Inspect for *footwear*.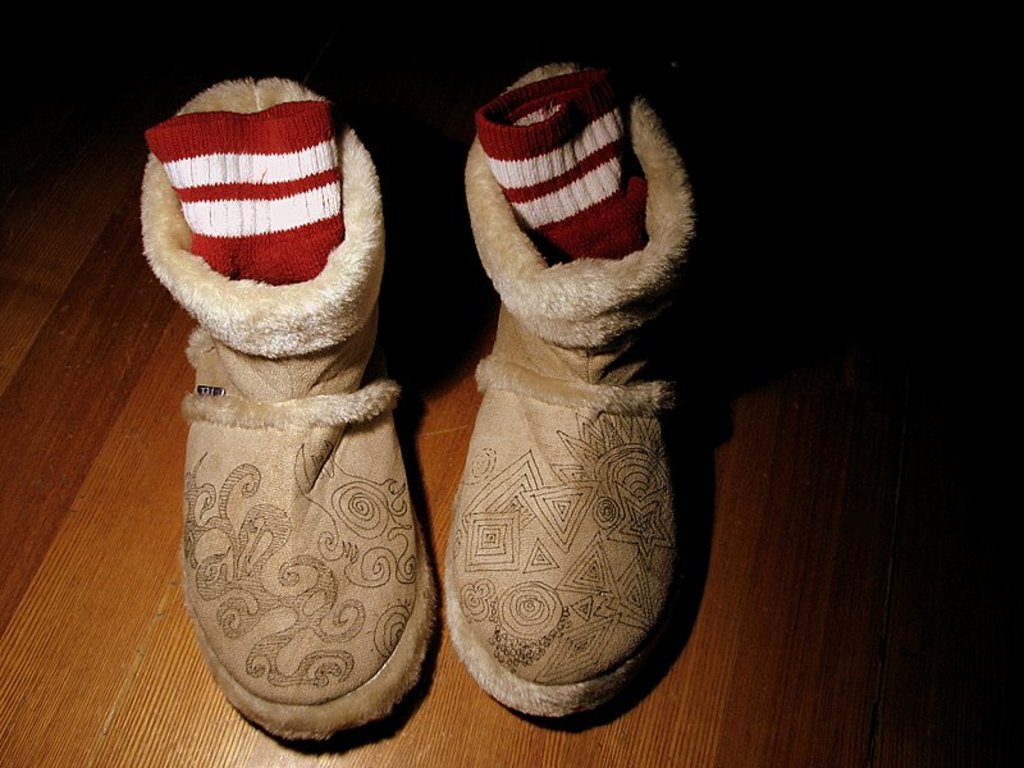
Inspection: x1=145 y1=58 x2=448 y2=767.
